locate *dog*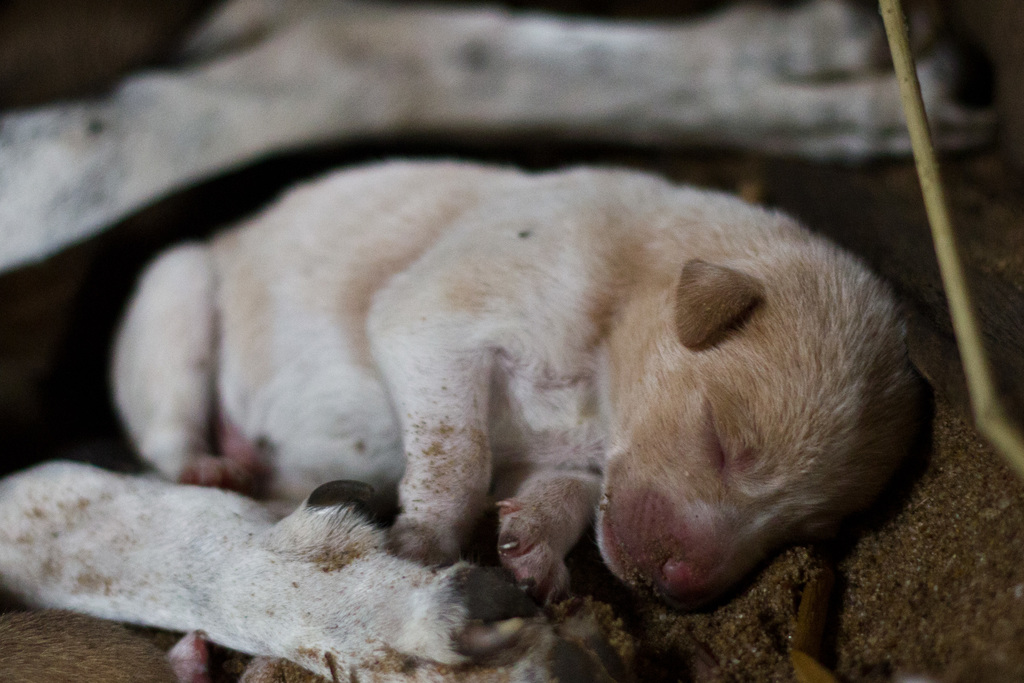
bbox=(111, 161, 936, 605)
